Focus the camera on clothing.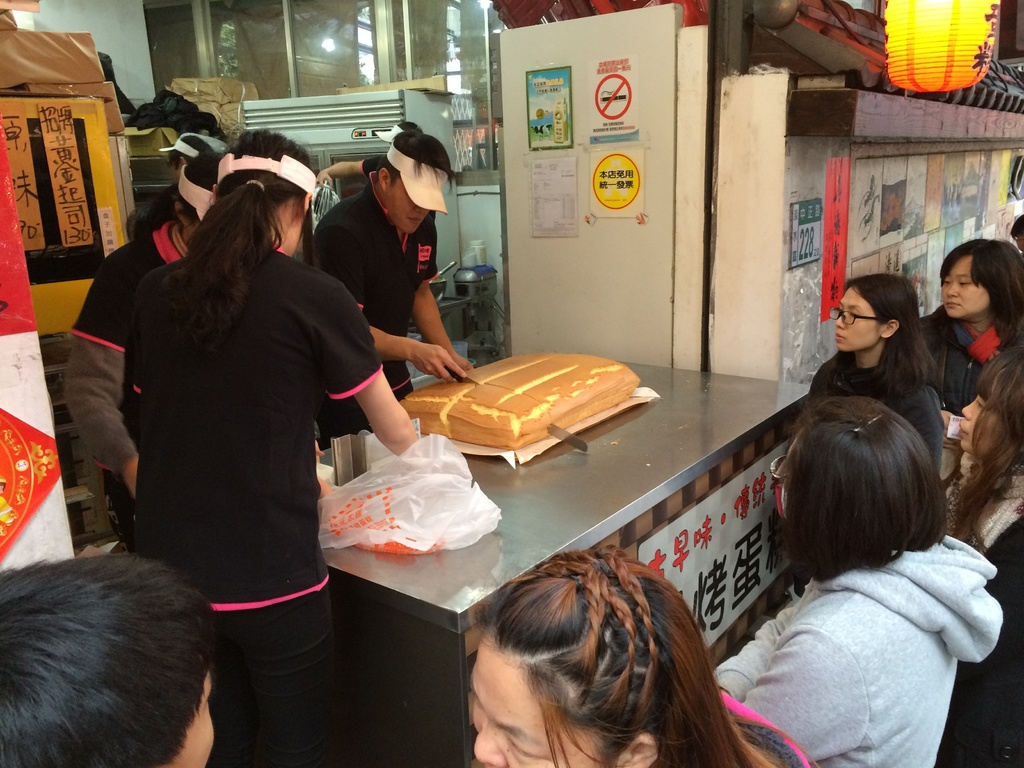
Focus region: [x1=129, y1=241, x2=388, y2=767].
